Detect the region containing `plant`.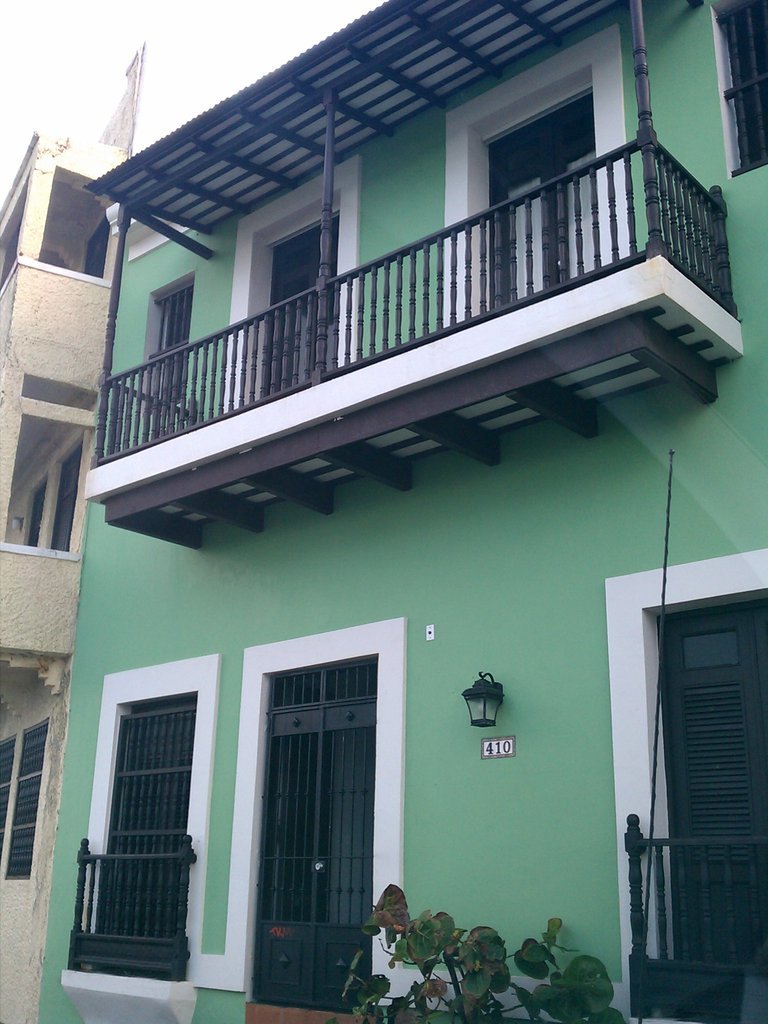
crop(354, 882, 590, 1004).
